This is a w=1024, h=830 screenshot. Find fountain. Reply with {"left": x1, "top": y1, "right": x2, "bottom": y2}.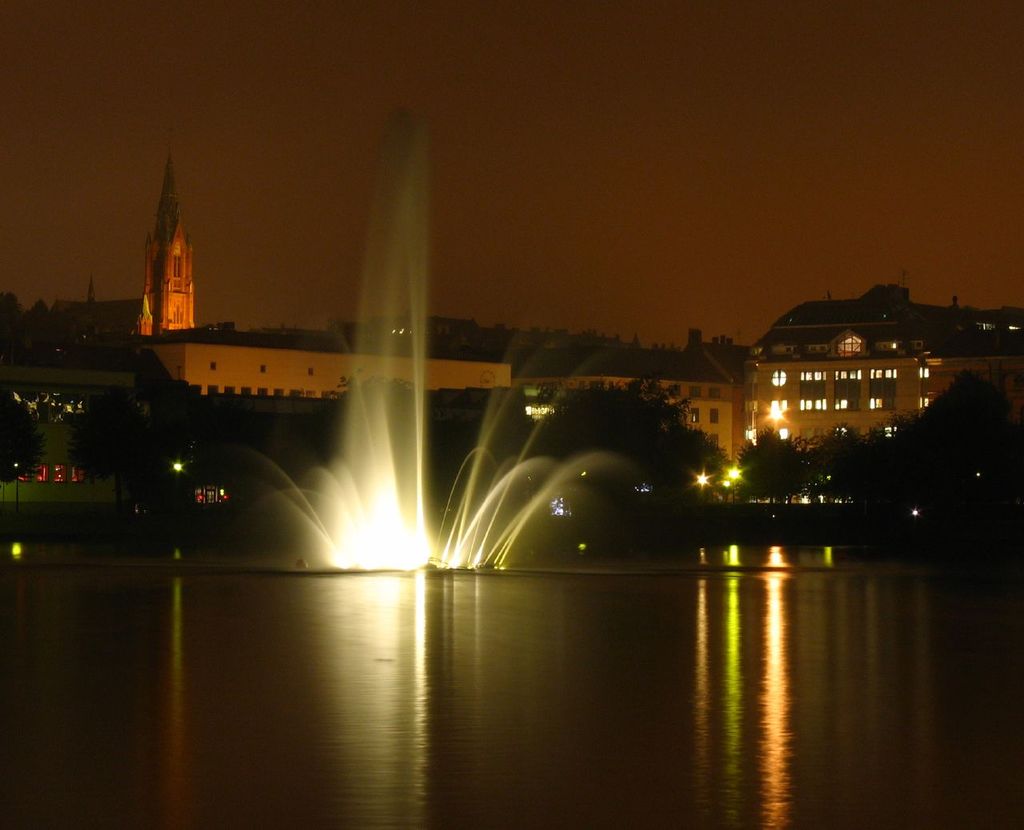
{"left": 124, "top": 163, "right": 685, "bottom": 585}.
